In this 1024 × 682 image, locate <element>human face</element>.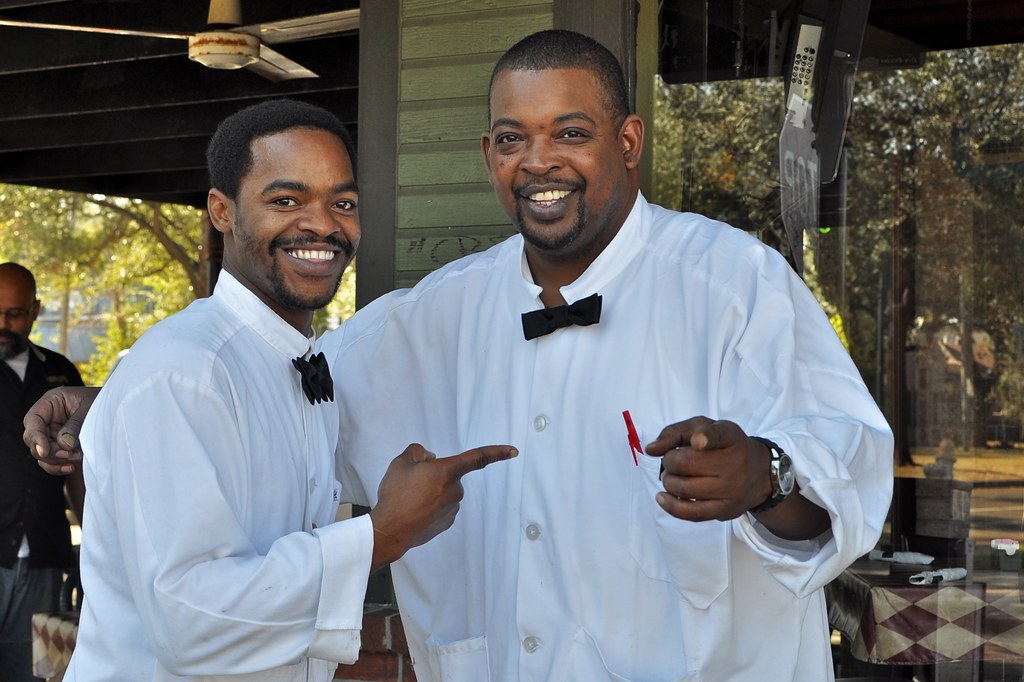
Bounding box: select_region(230, 144, 356, 308).
